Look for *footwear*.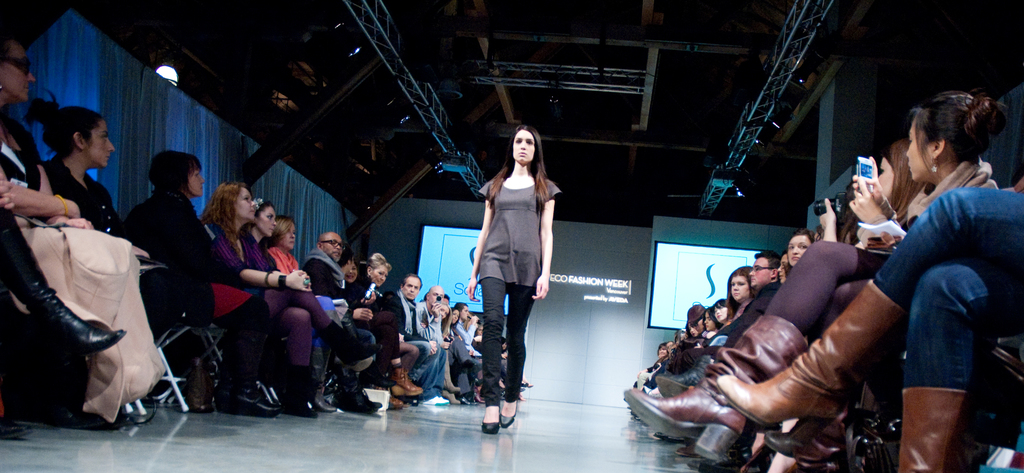
Found: bbox=[56, 408, 137, 434].
